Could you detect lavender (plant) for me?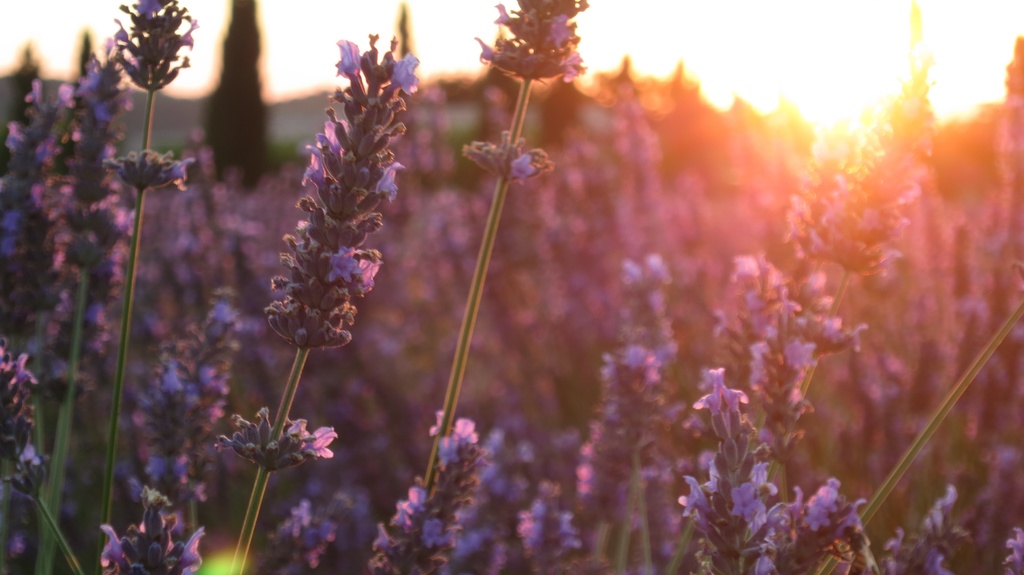
Detection result: (464,0,600,179).
